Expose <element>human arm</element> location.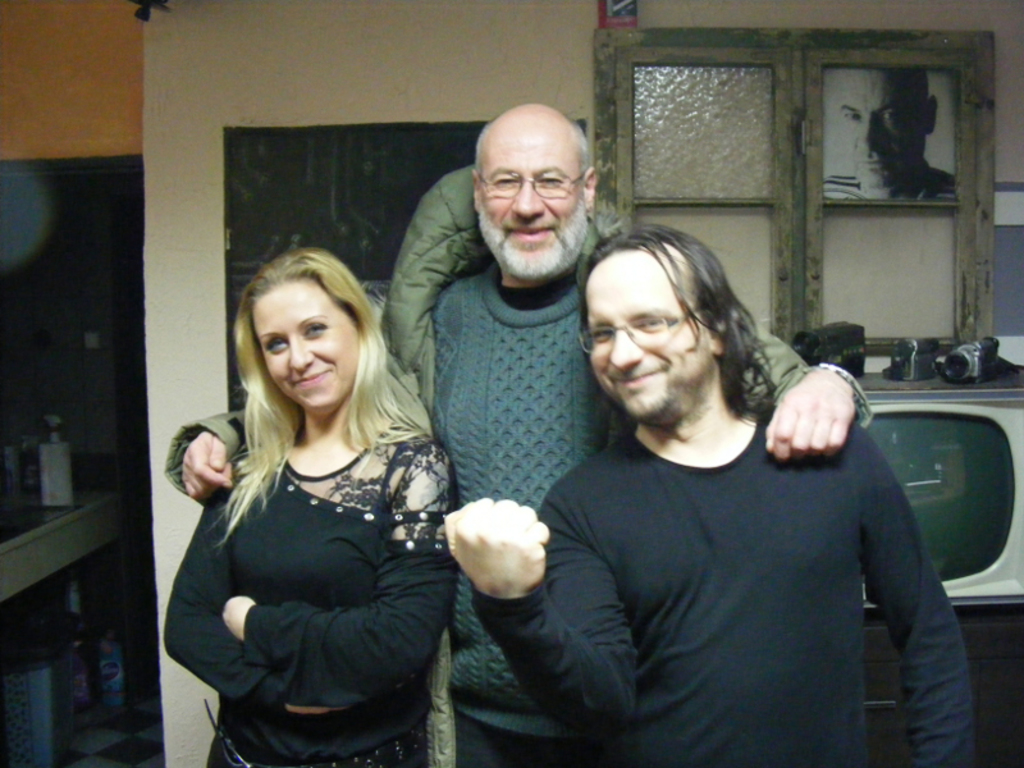
Exposed at [x1=759, y1=315, x2=870, y2=465].
